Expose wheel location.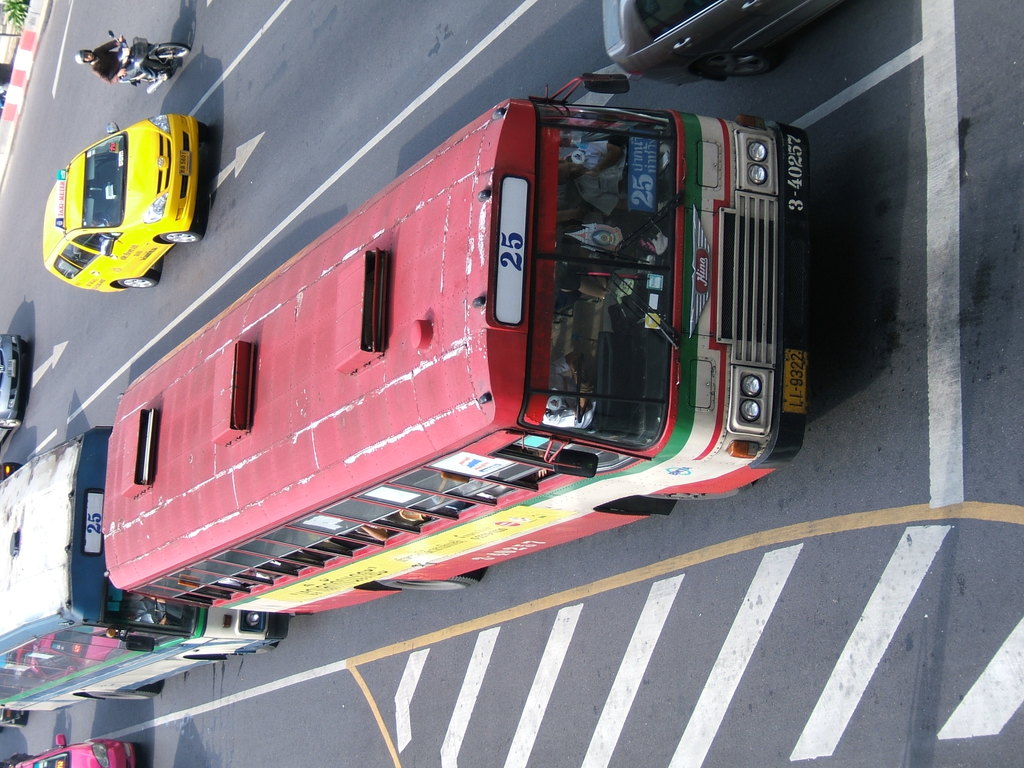
Exposed at (378, 573, 480, 593).
